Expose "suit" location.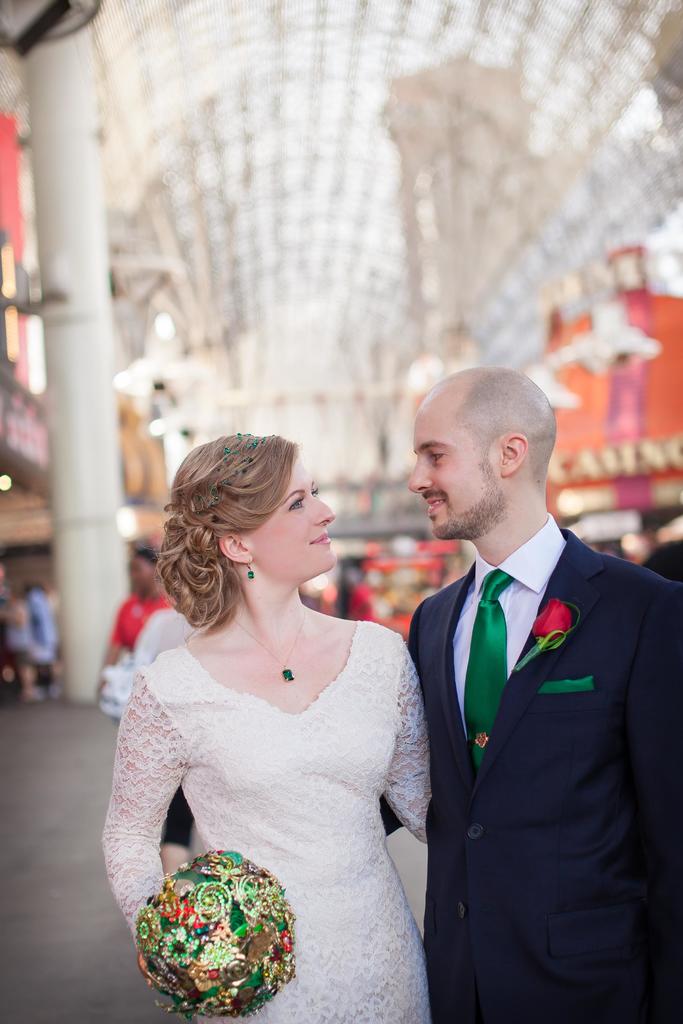
Exposed at <region>309, 369, 604, 1007</region>.
